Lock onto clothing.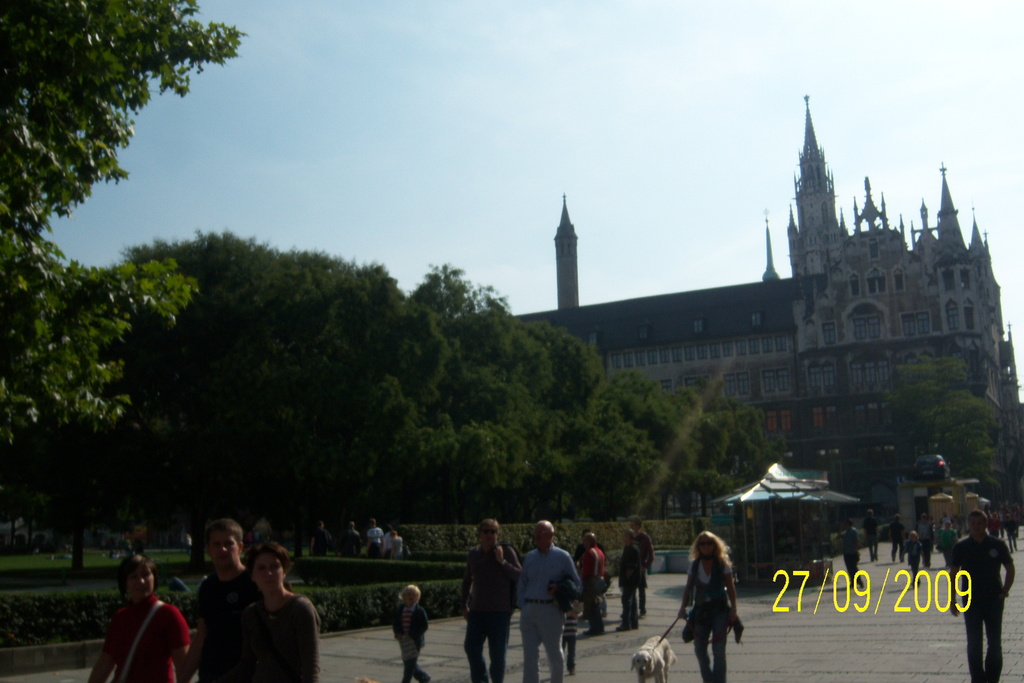
Locked: box(844, 531, 863, 582).
